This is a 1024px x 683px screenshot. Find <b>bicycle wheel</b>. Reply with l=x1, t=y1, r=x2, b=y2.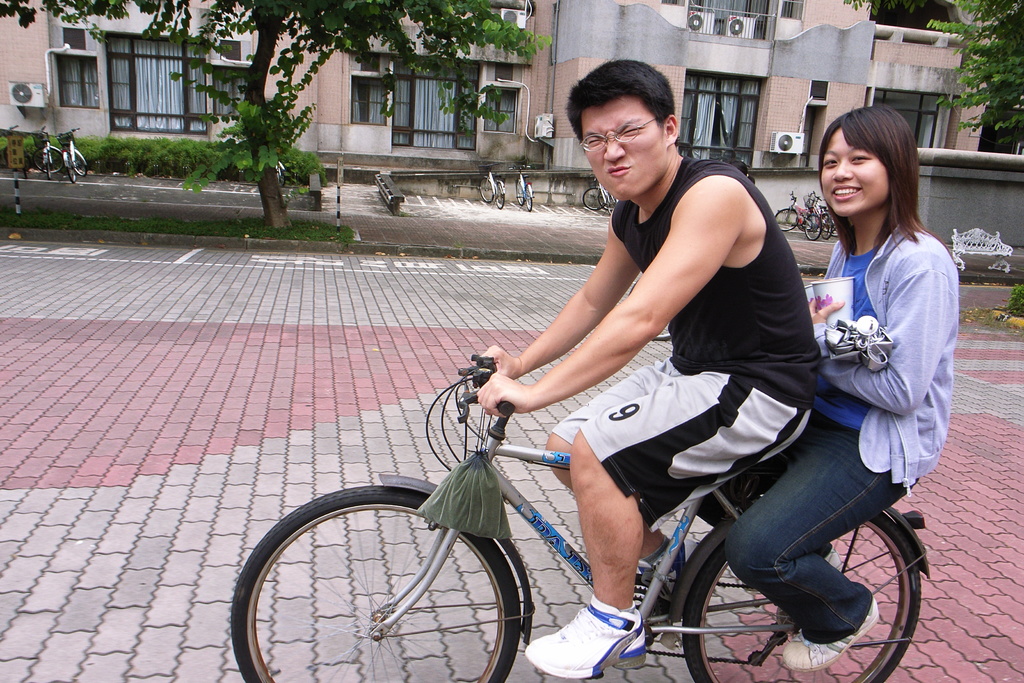
l=801, t=215, r=822, b=242.
